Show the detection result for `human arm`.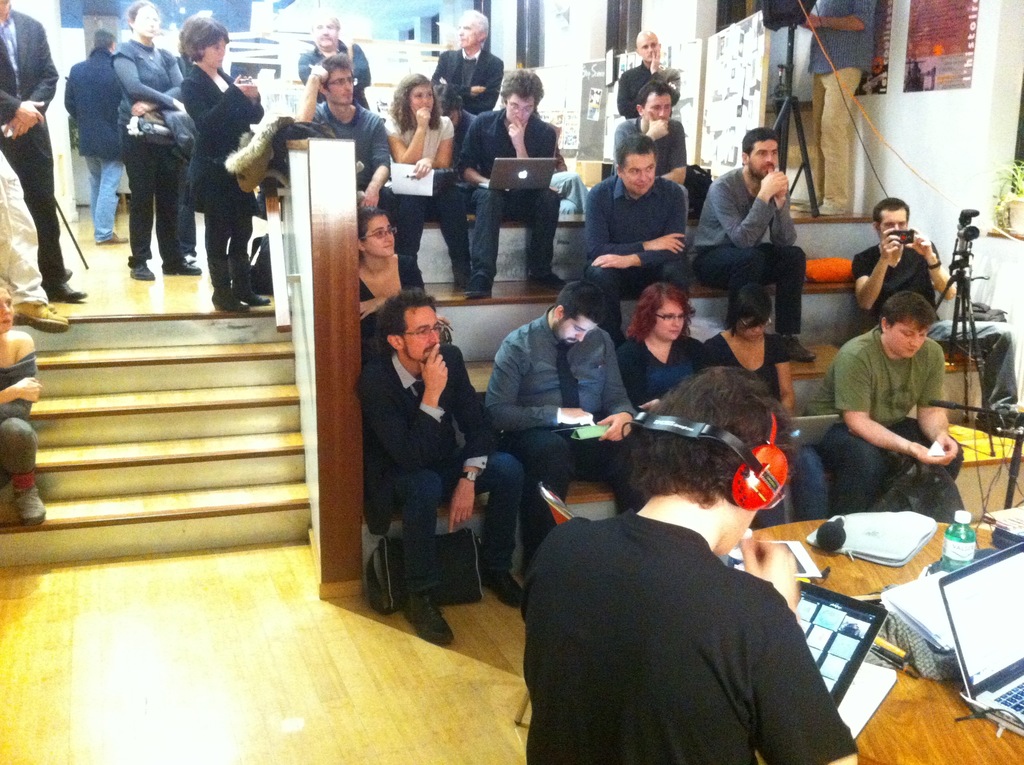
753, 583, 859, 764.
